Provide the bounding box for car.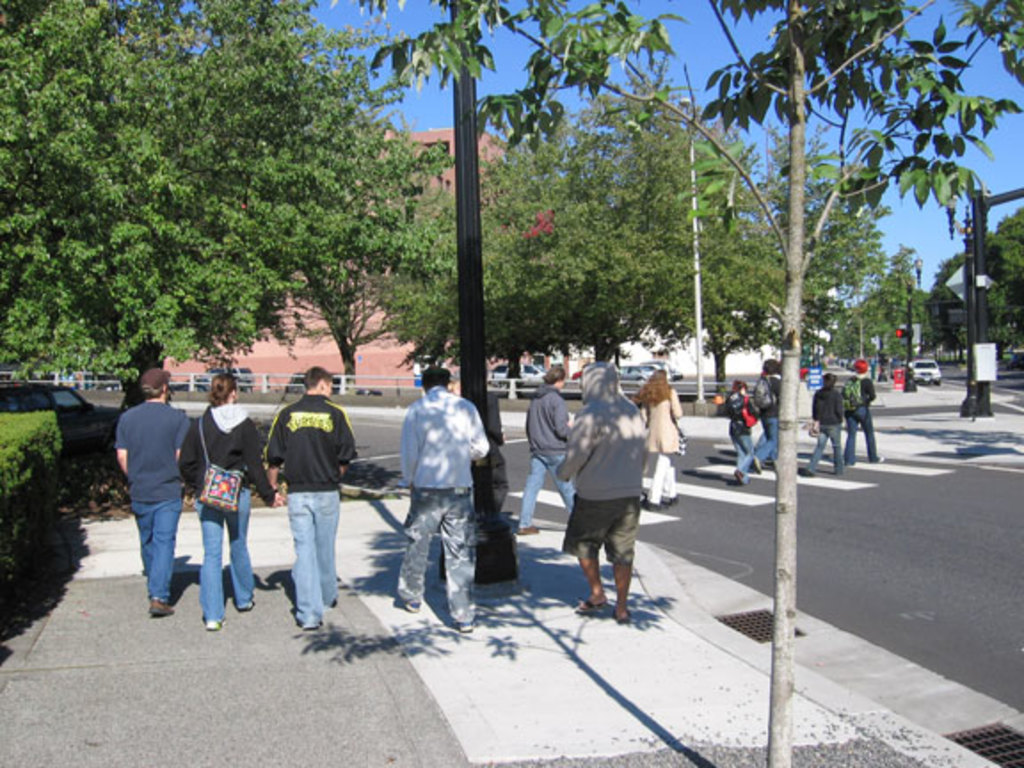
x1=910, y1=357, x2=939, y2=386.
